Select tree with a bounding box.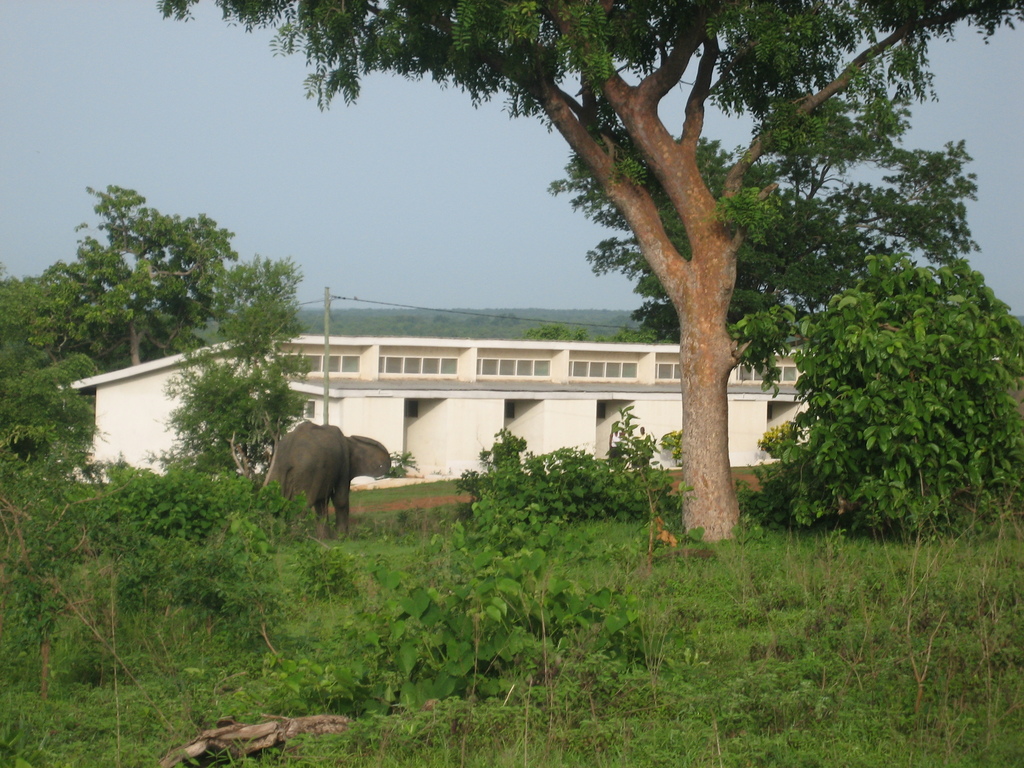
781,257,1019,523.
